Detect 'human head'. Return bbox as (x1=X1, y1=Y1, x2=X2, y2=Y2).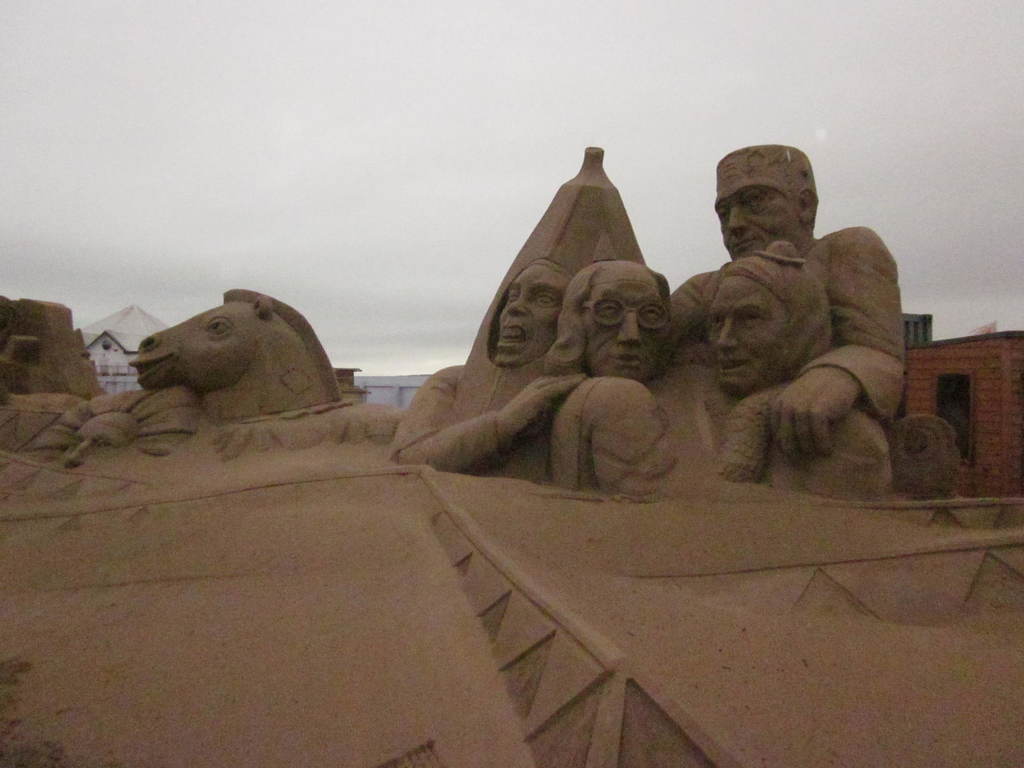
(x1=486, y1=261, x2=572, y2=365).
